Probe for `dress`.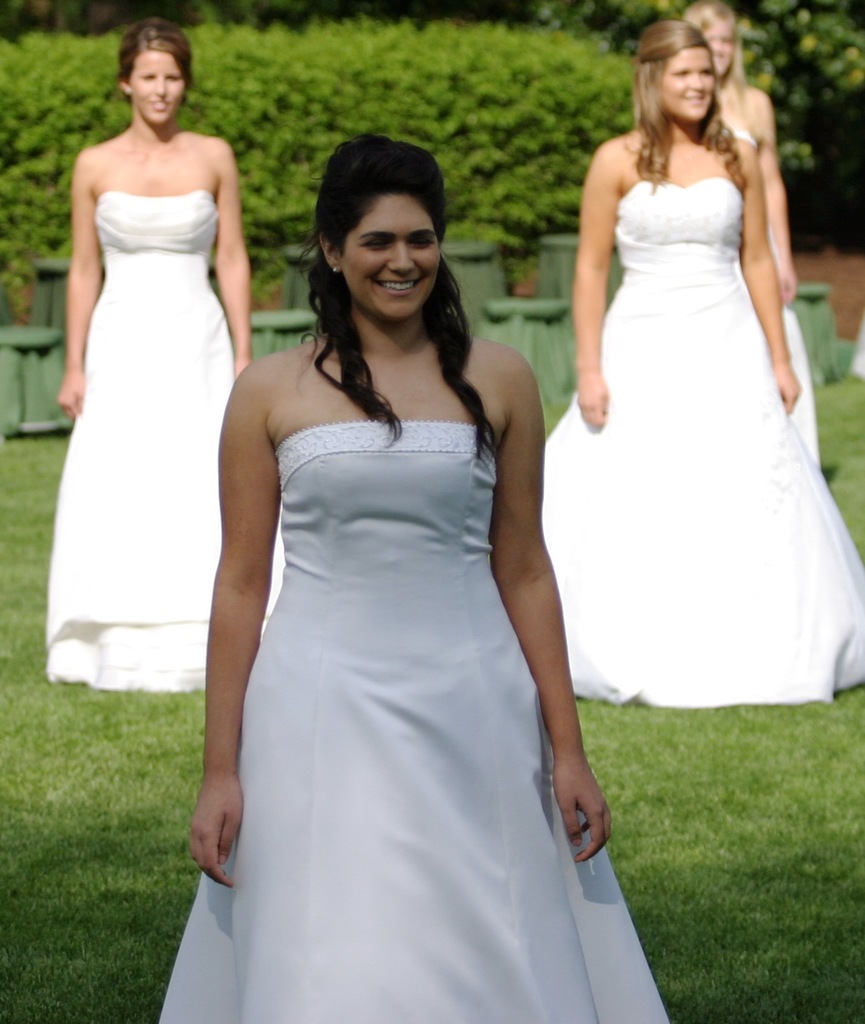
Probe result: (159, 419, 665, 1023).
